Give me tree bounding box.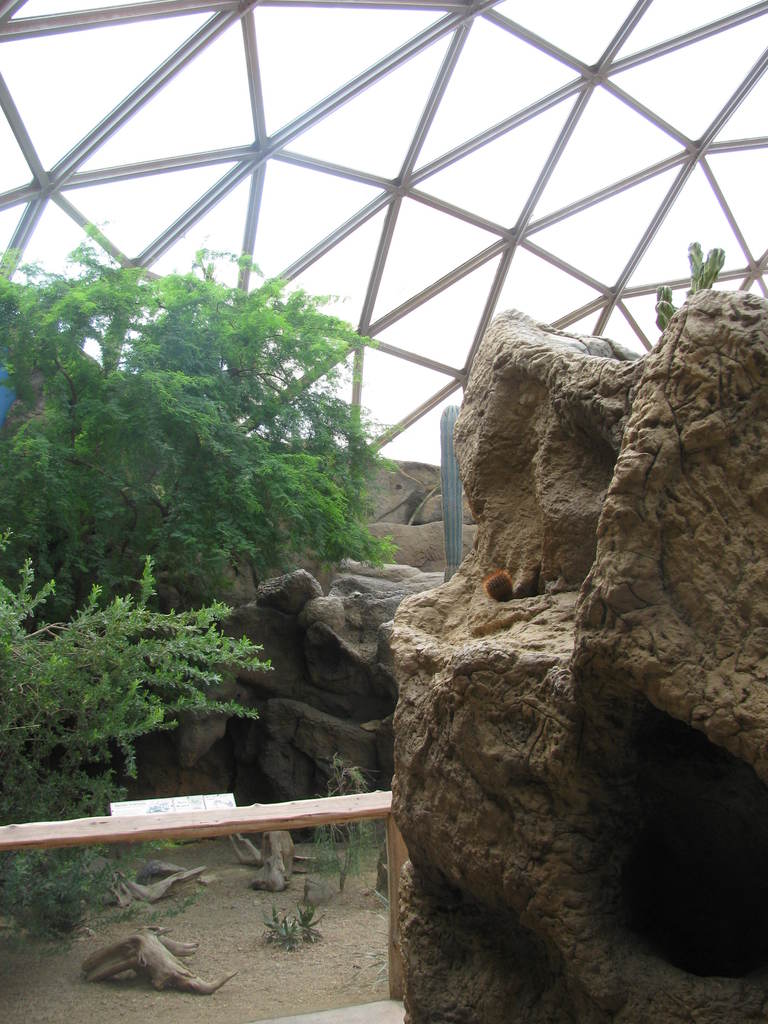
(left=264, top=884, right=329, bottom=947).
